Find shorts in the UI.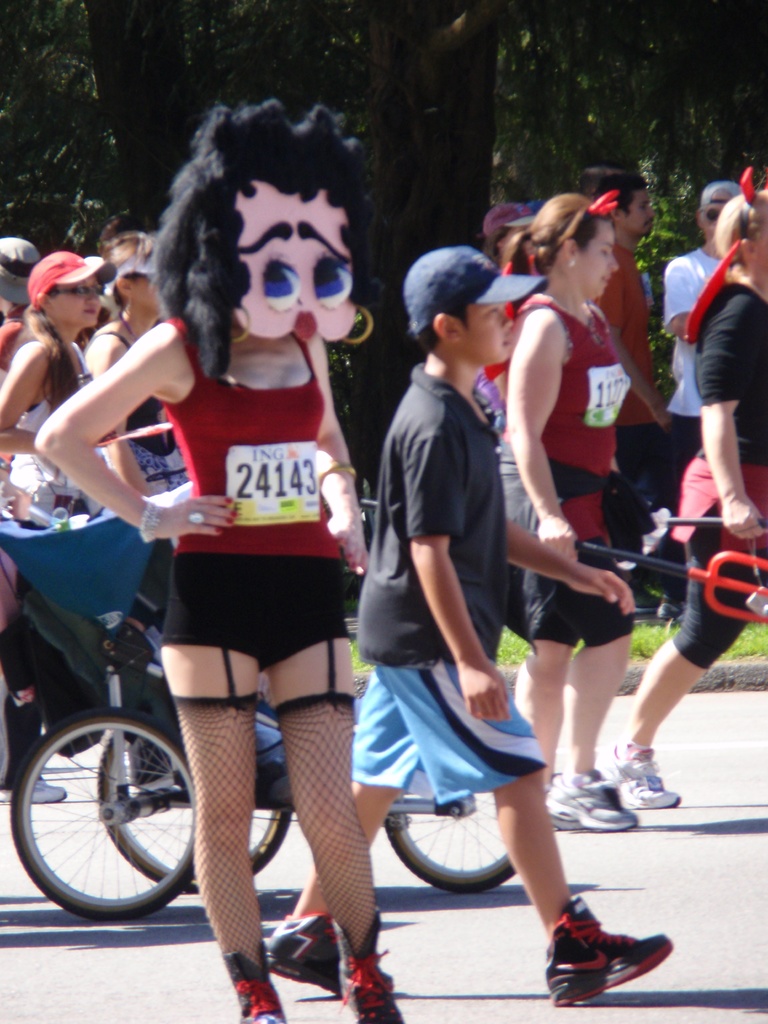
UI element at 153, 550, 350, 672.
